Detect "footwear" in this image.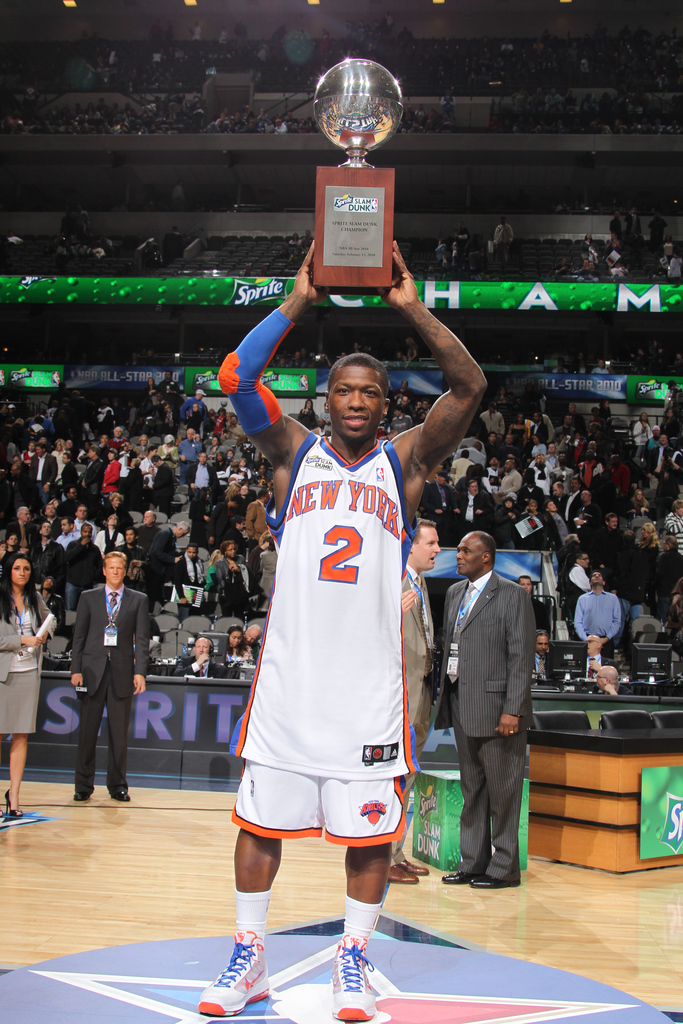
Detection: pyautogui.locateOnScreen(2, 785, 24, 818).
